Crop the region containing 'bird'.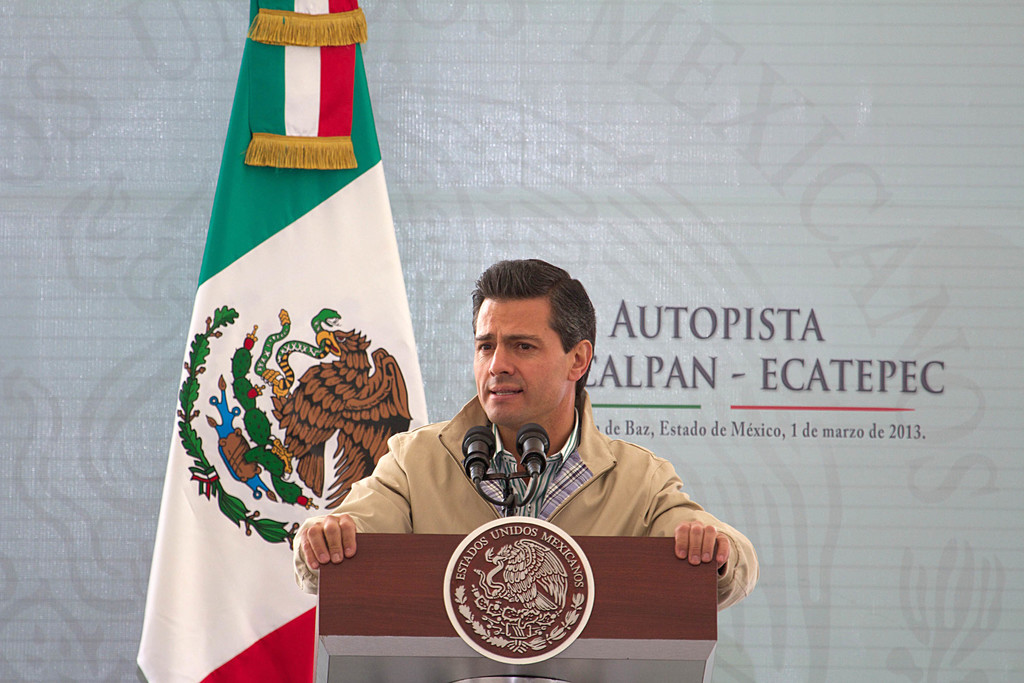
Crop region: 486, 536, 566, 616.
